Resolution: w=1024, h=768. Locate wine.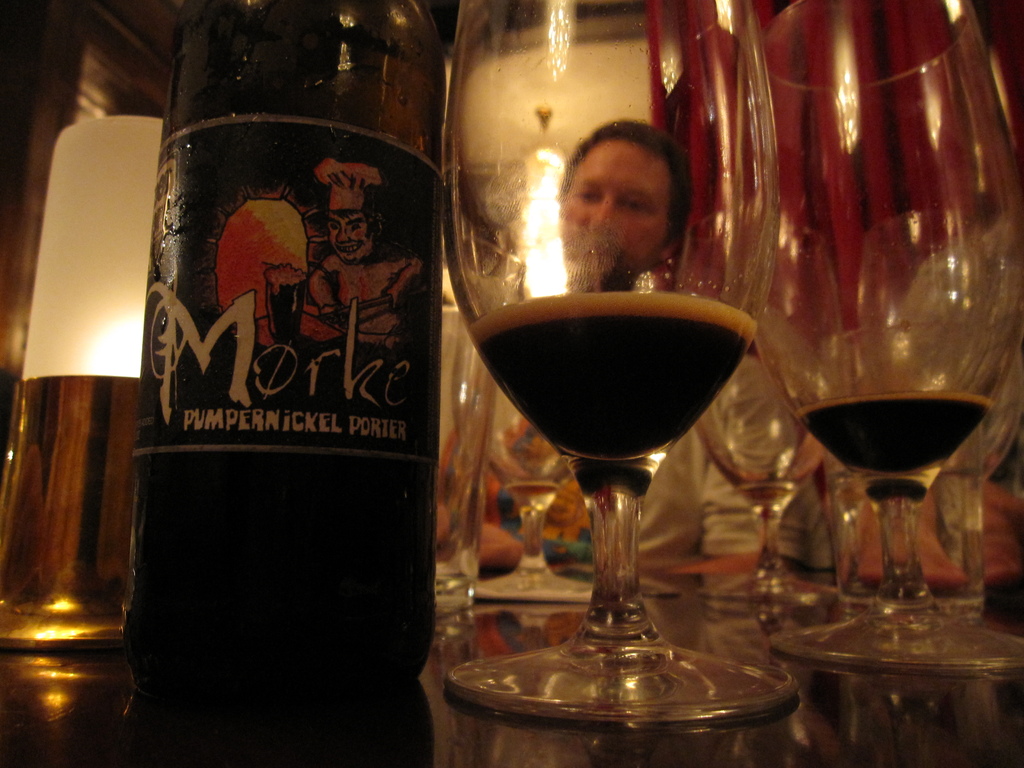
(505,480,555,497).
